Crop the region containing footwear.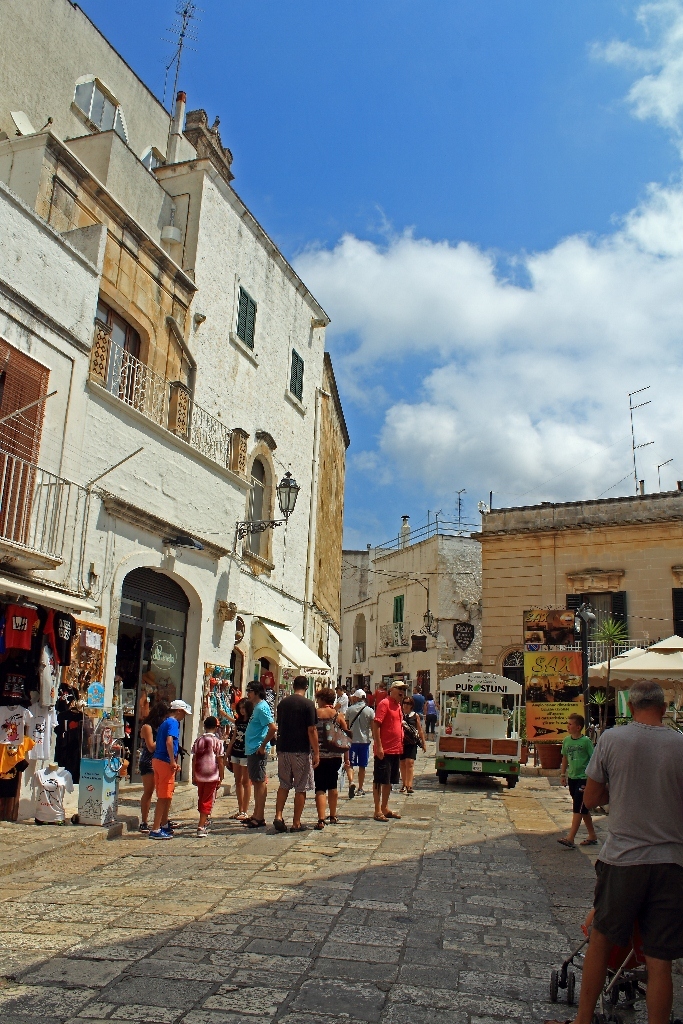
Crop region: 378 814 387 823.
